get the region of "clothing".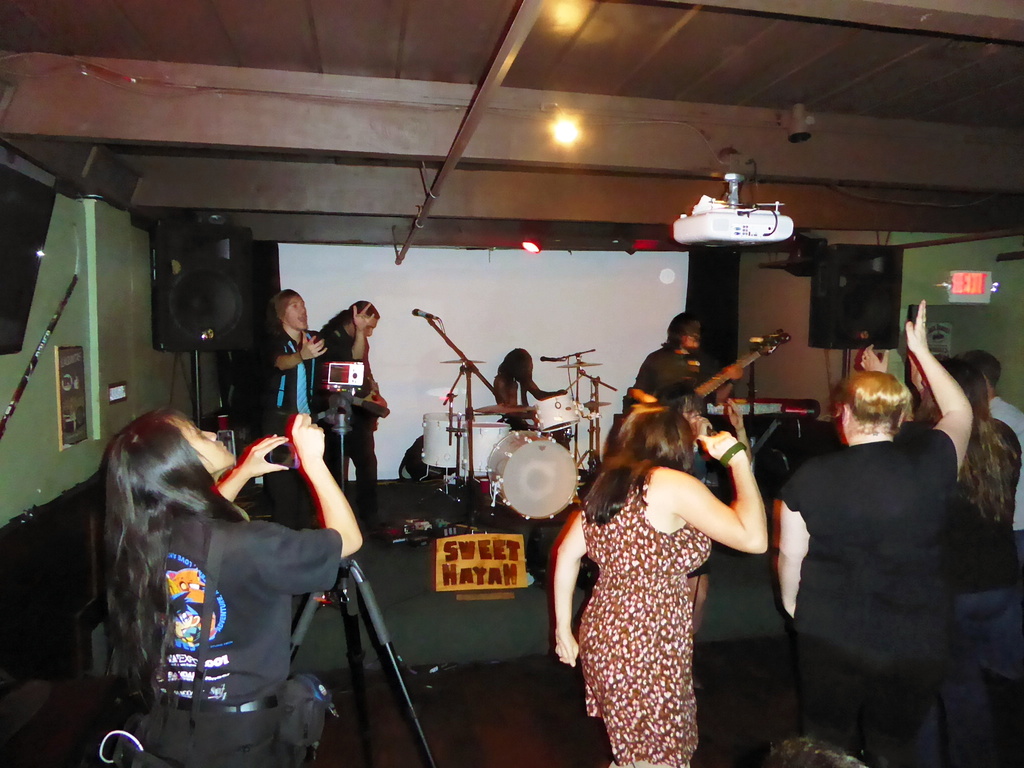
box(495, 374, 547, 432).
